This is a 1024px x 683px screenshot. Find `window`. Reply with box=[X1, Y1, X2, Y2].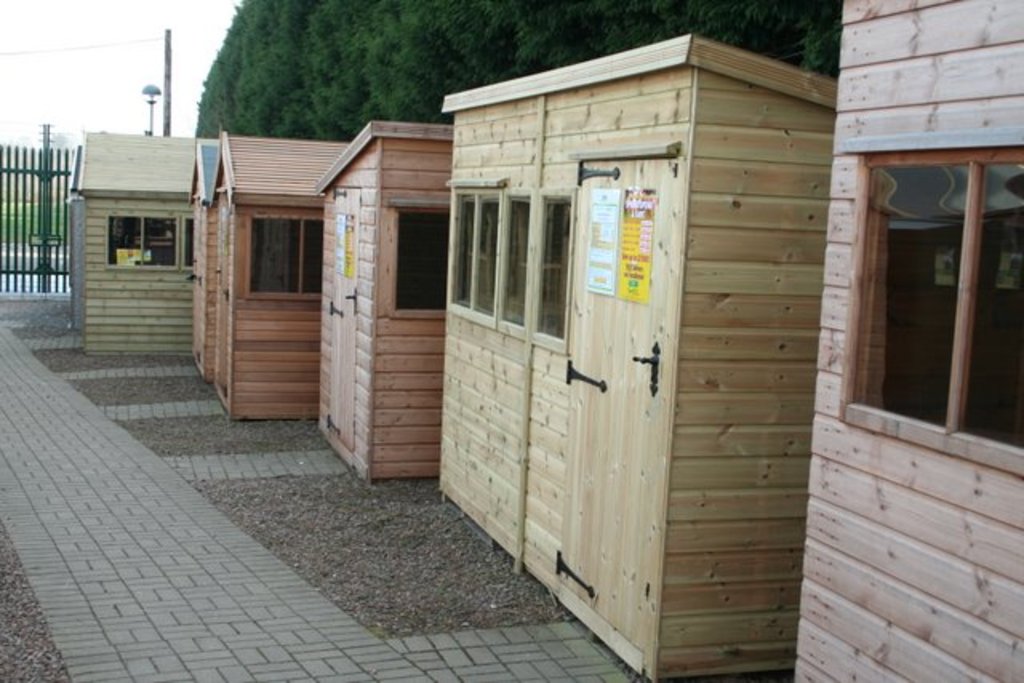
box=[106, 221, 195, 270].
